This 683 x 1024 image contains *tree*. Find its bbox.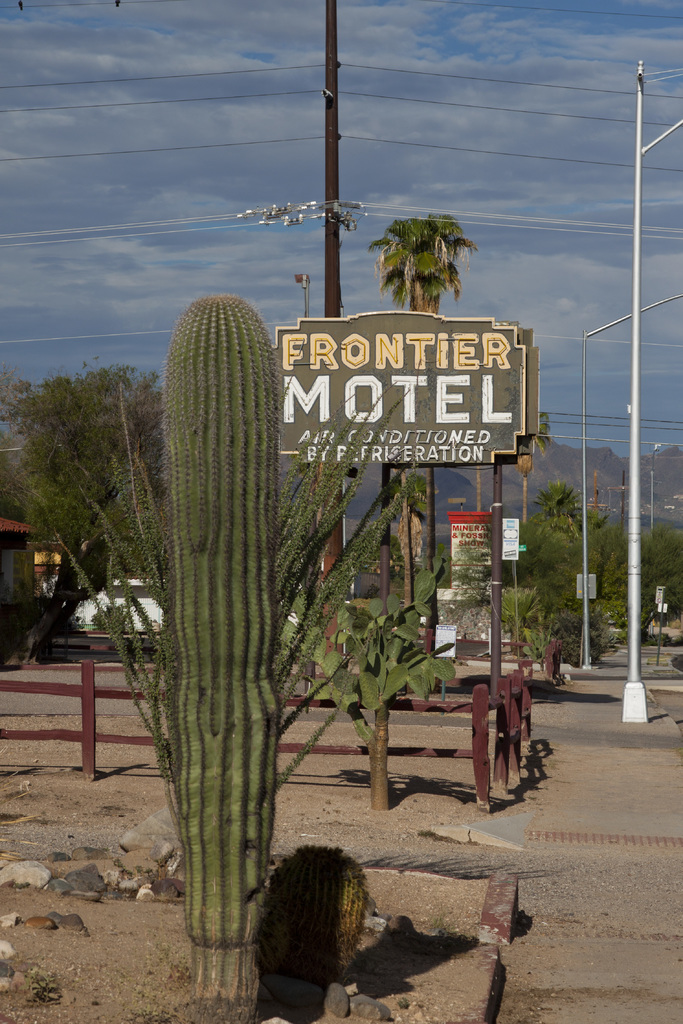
(367, 207, 477, 578).
